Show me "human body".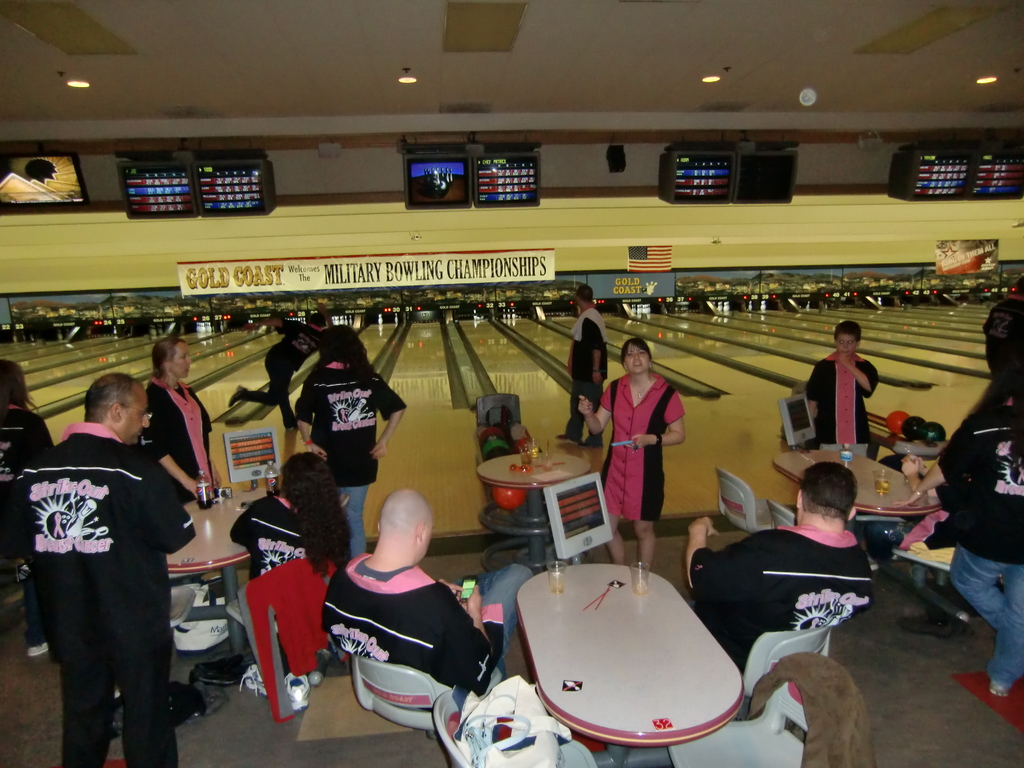
"human body" is here: pyautogui.locateOnScreen(295, 324, 404, 554).
